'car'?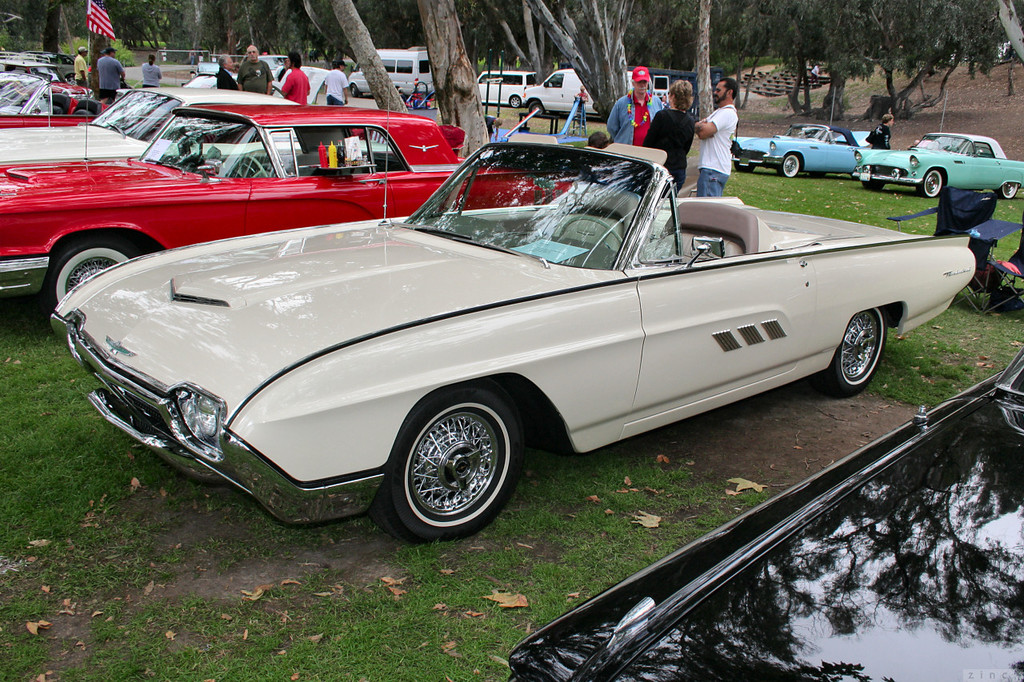
0,78,318,162
